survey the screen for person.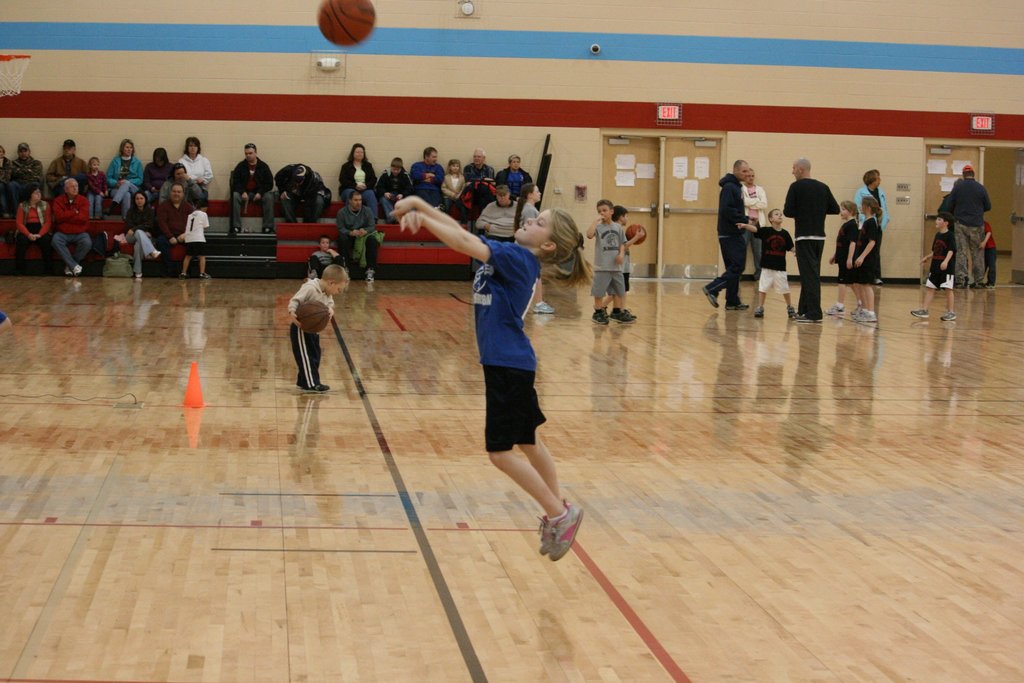
Survey found: (493,153,533,203).
